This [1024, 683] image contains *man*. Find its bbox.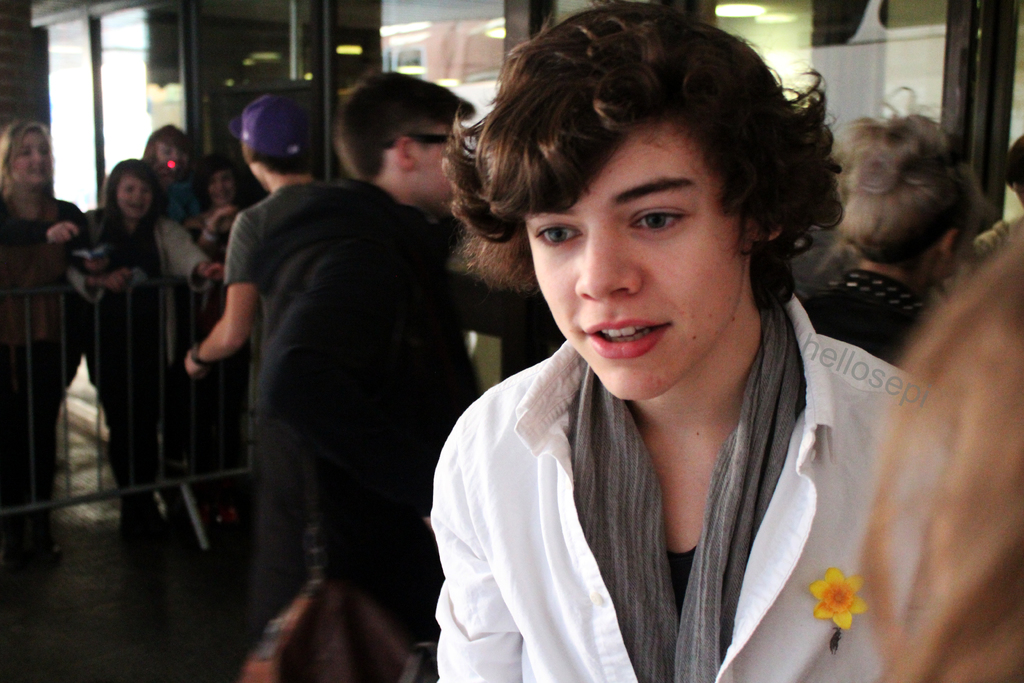
(x1=412, y1=0, x2=923, y2=682).
